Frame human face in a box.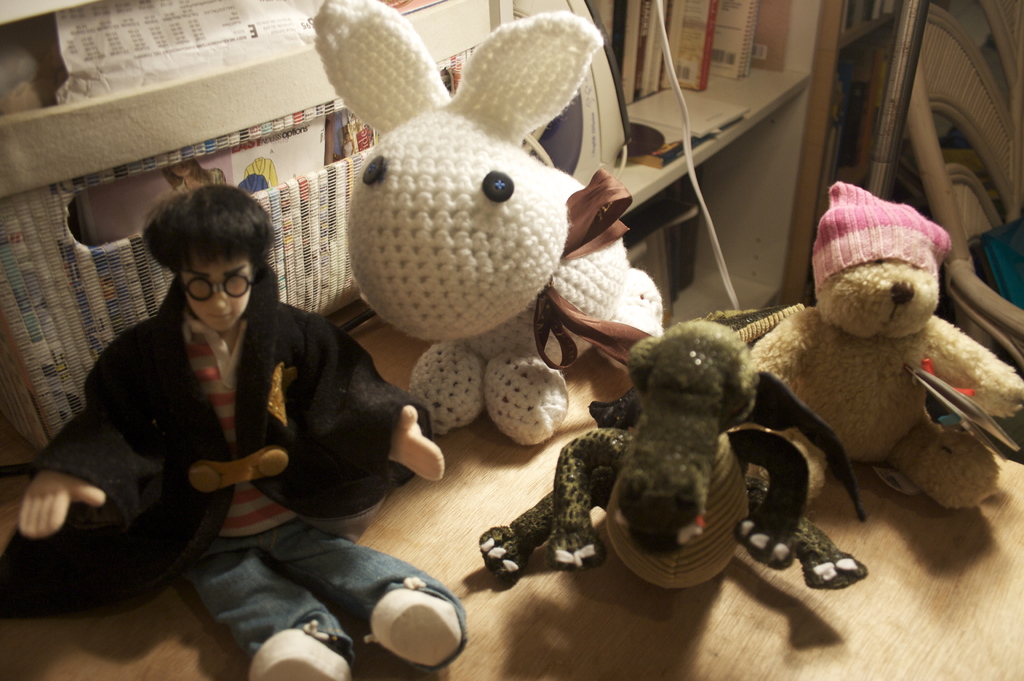
left=184, top=252, right=252, bottom=333.
